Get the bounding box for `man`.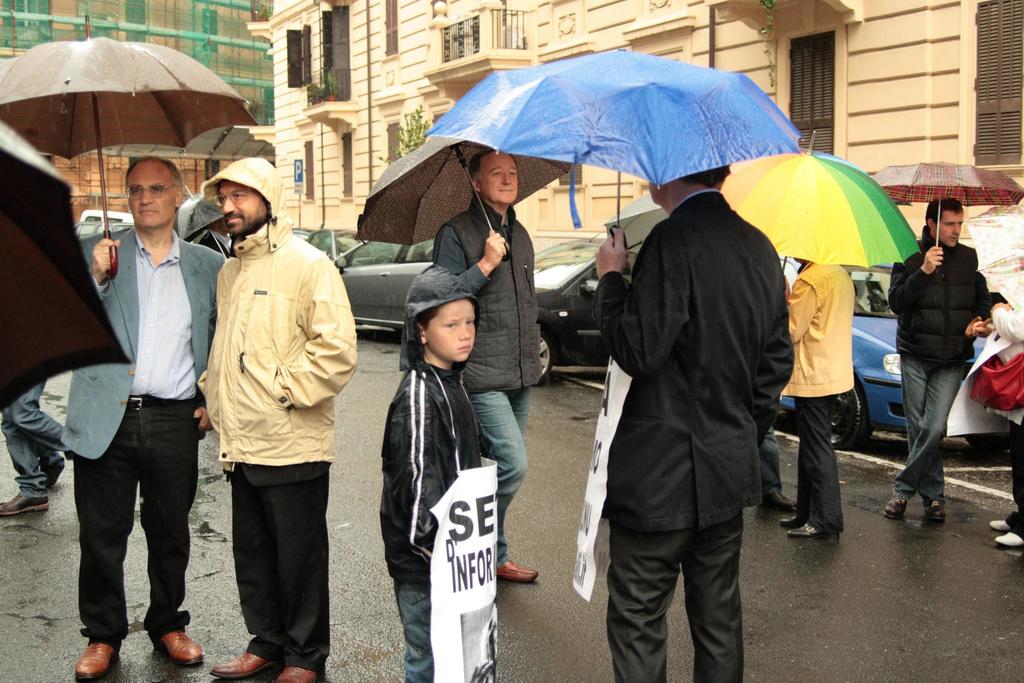
box=[183, 165, 350, 669].
